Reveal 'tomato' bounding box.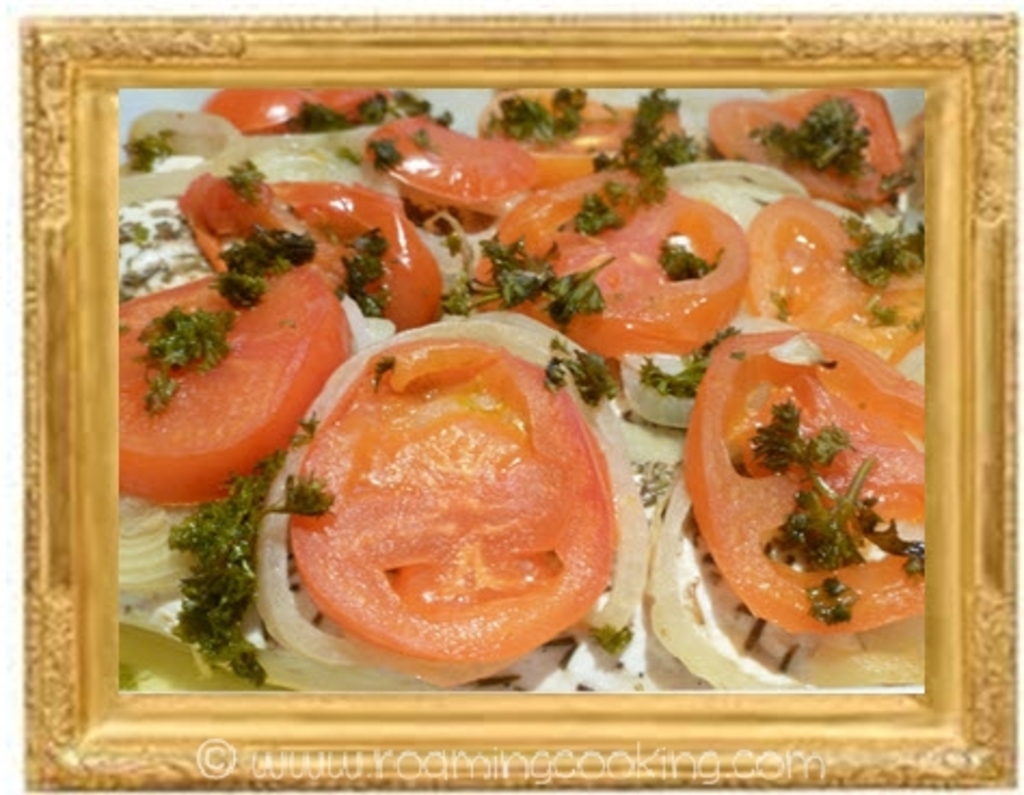
Revealed: 270:341:616:672.
